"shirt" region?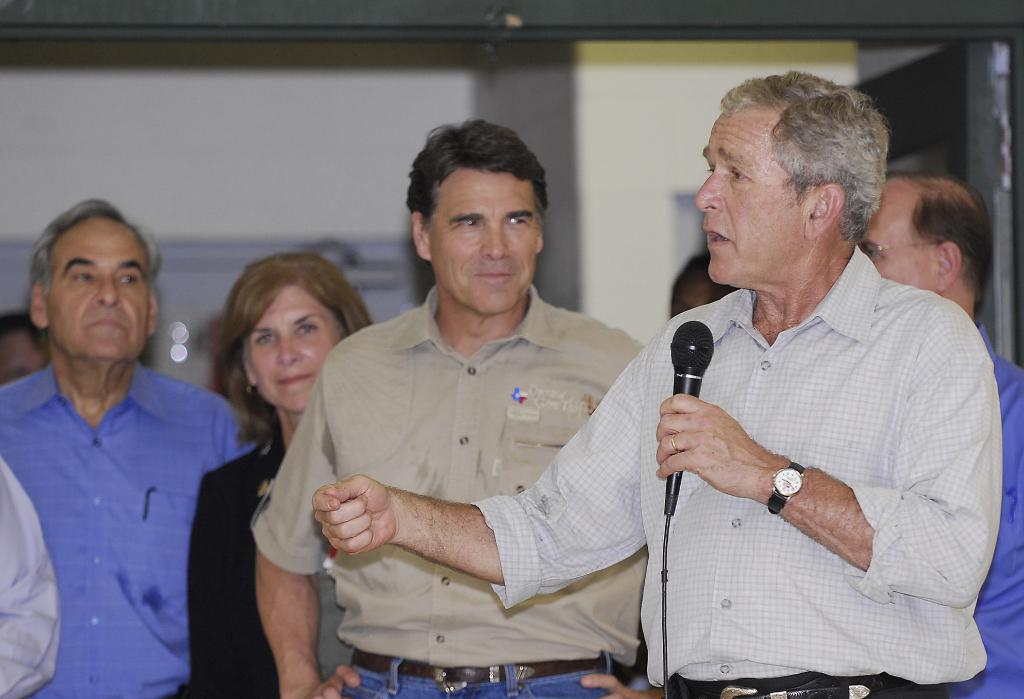
Rect(0, 461, 64, 696)
